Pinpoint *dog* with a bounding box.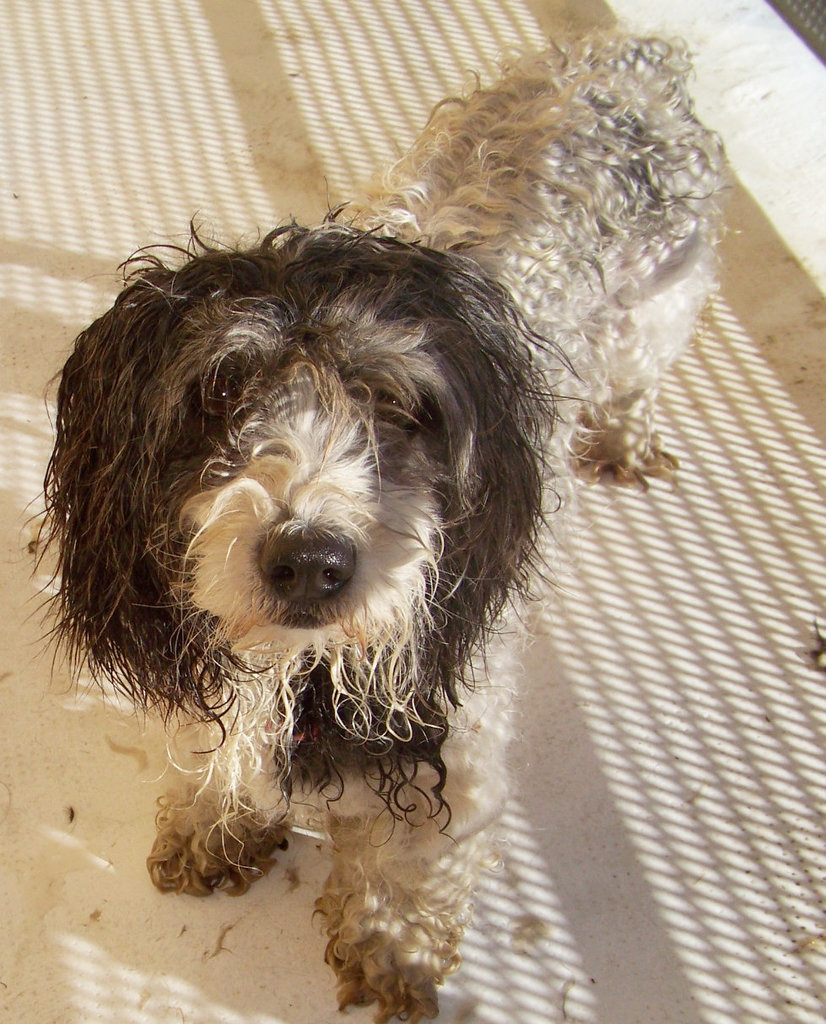
29:19:736:1023.
